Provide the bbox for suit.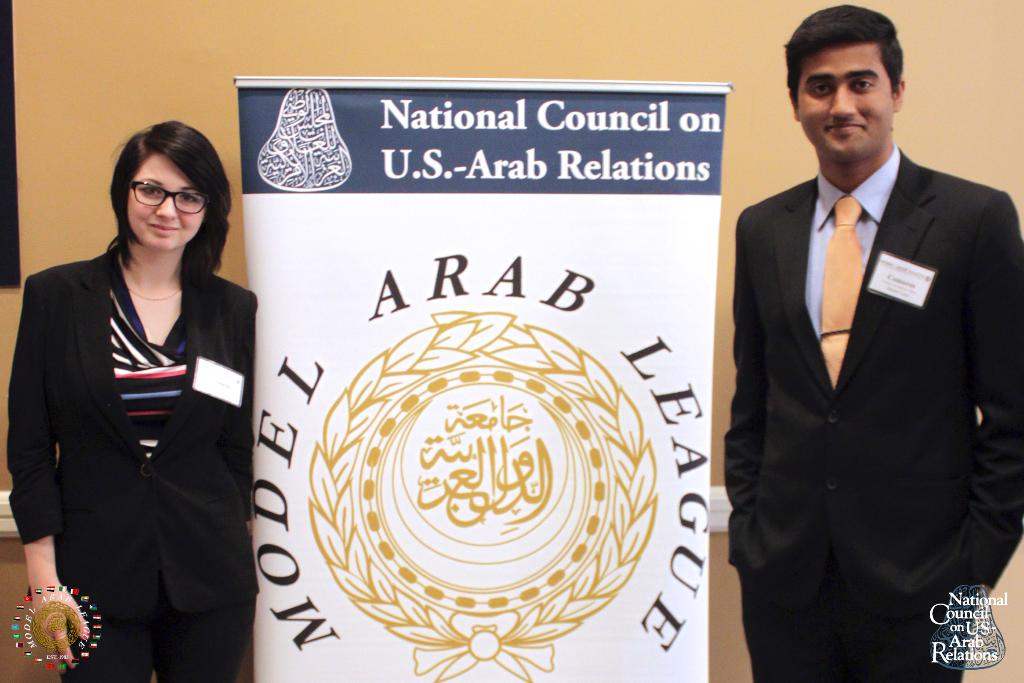
[left=9, top=241, right=262, bottom=682].
